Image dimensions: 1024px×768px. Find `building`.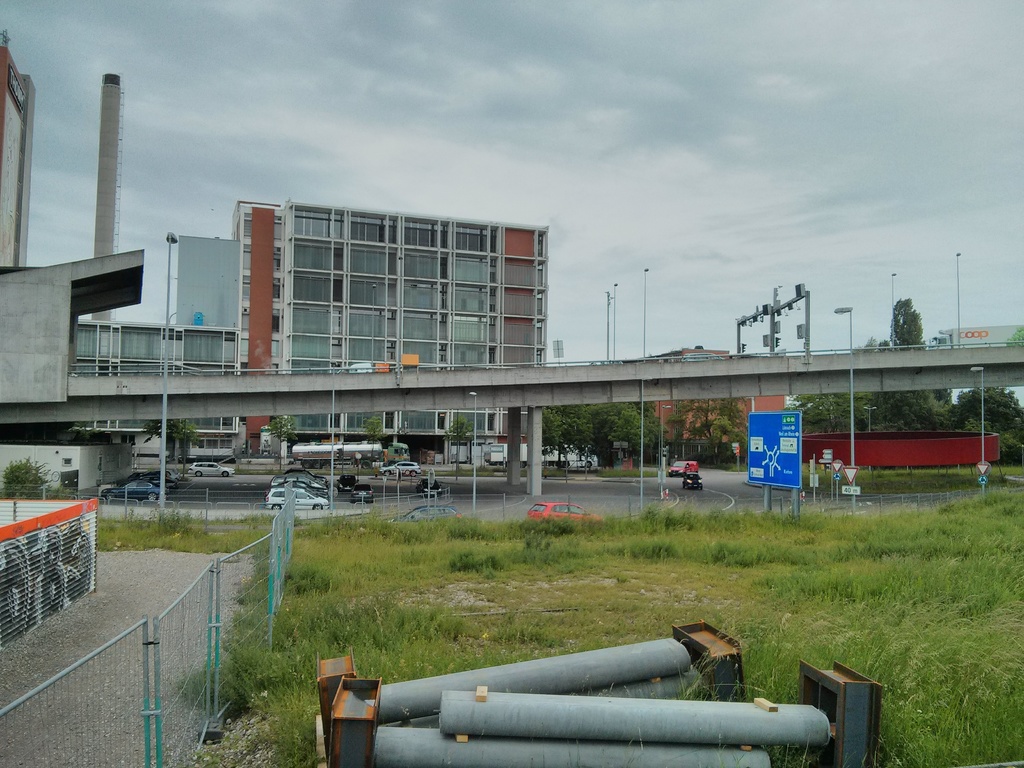
detection(77, 227, 239, 458).
